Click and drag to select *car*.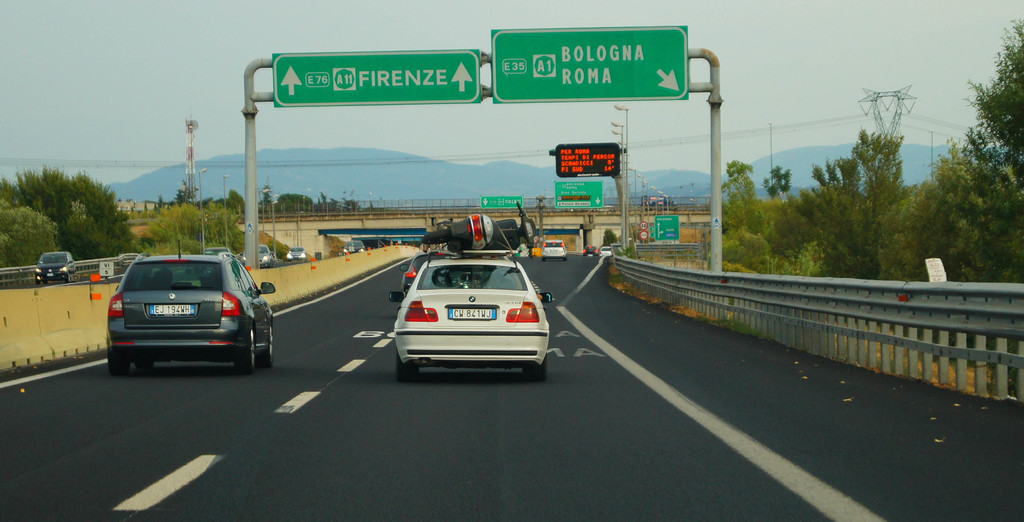
Selection: [x1=595, y1=245, x2=612, y2=258].
